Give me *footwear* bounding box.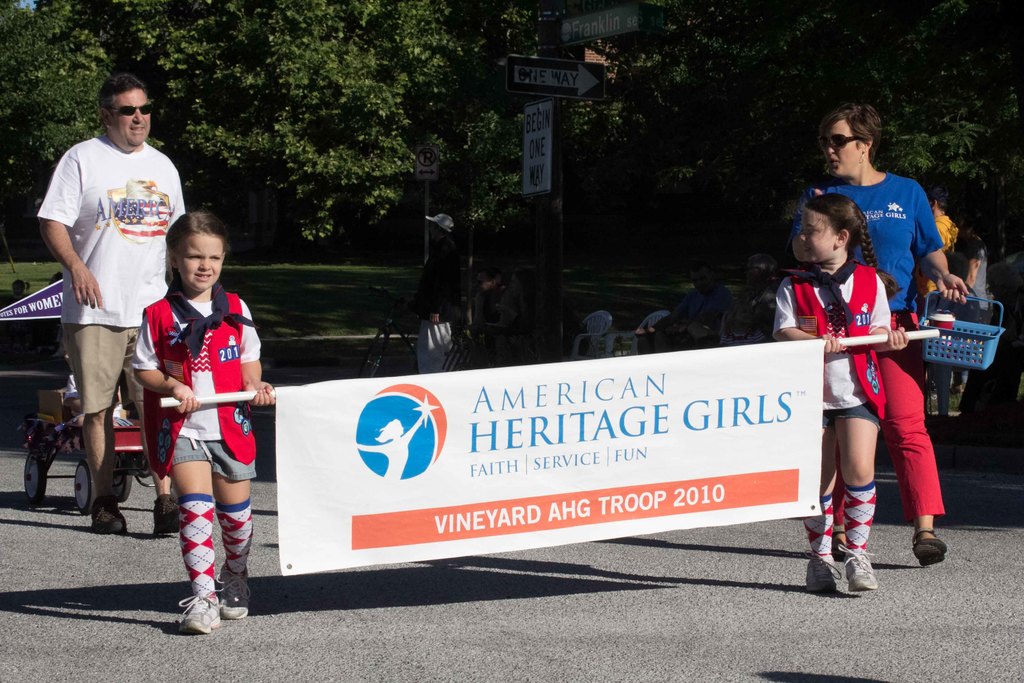
[805,548,843,591].
